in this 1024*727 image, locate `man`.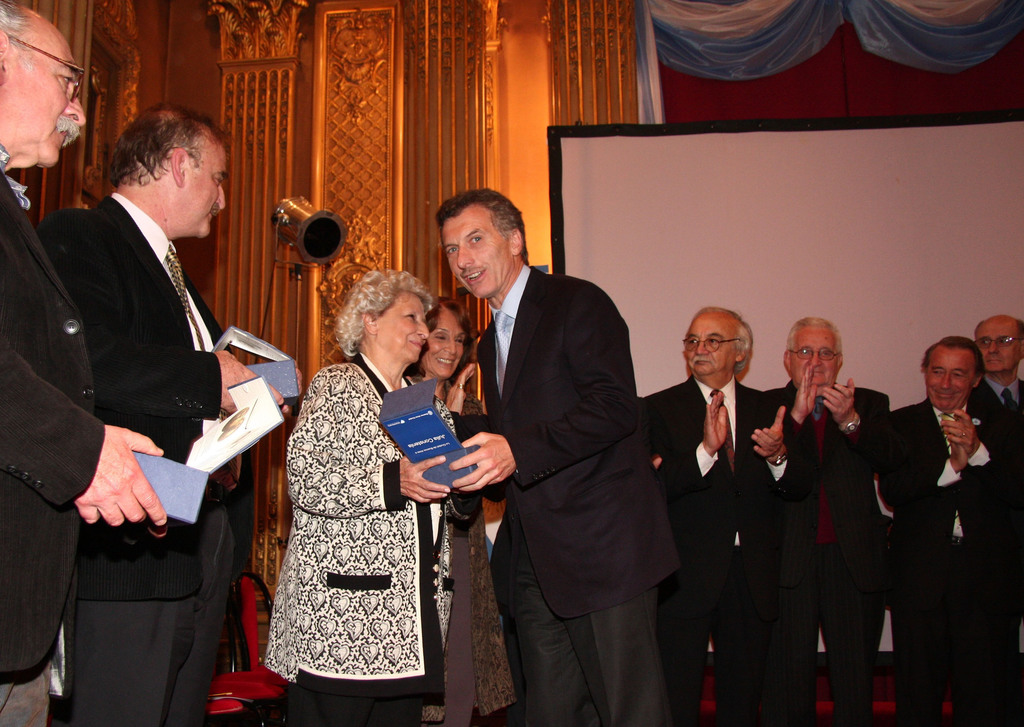
Bounding box: (33,97,305,726).
